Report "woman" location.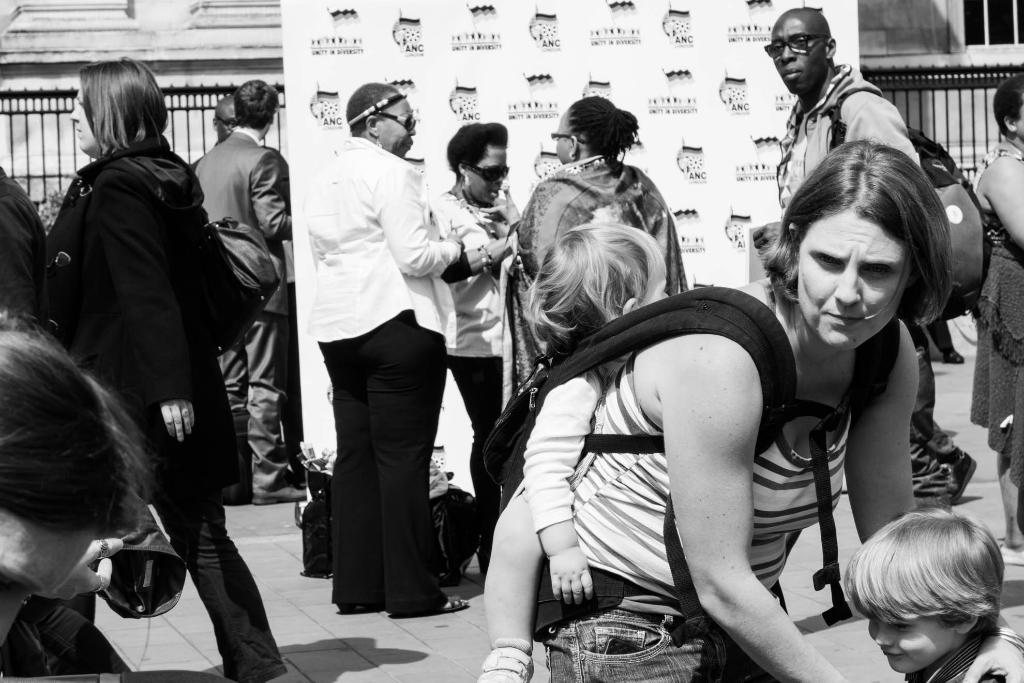
Report: (x1=433, y1=121, x2=512, y2=575).
